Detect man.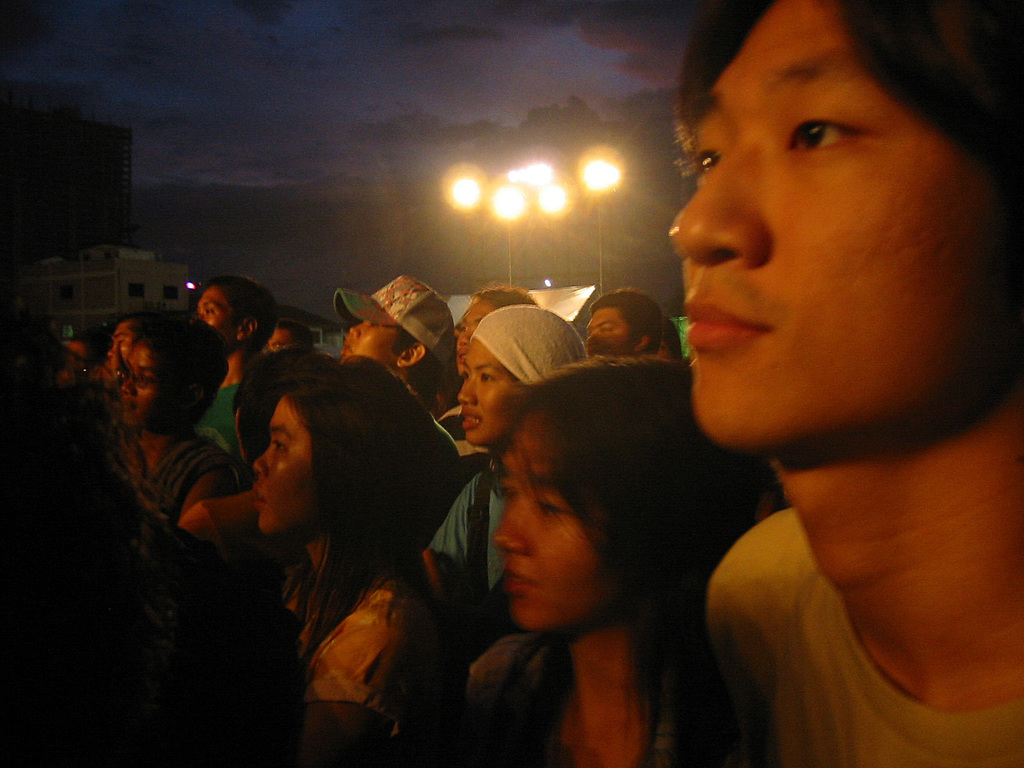
Detected at (left=197, top=277, right=279, bottom=463).
